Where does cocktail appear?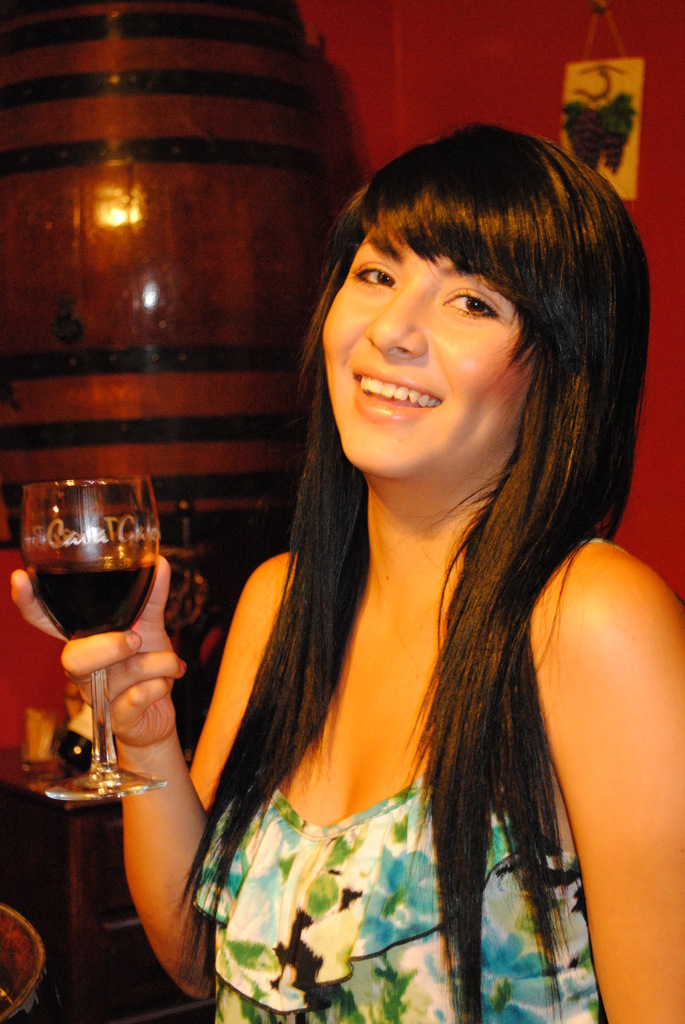
Appears at <region>20, 478, 162, 805</region>.
